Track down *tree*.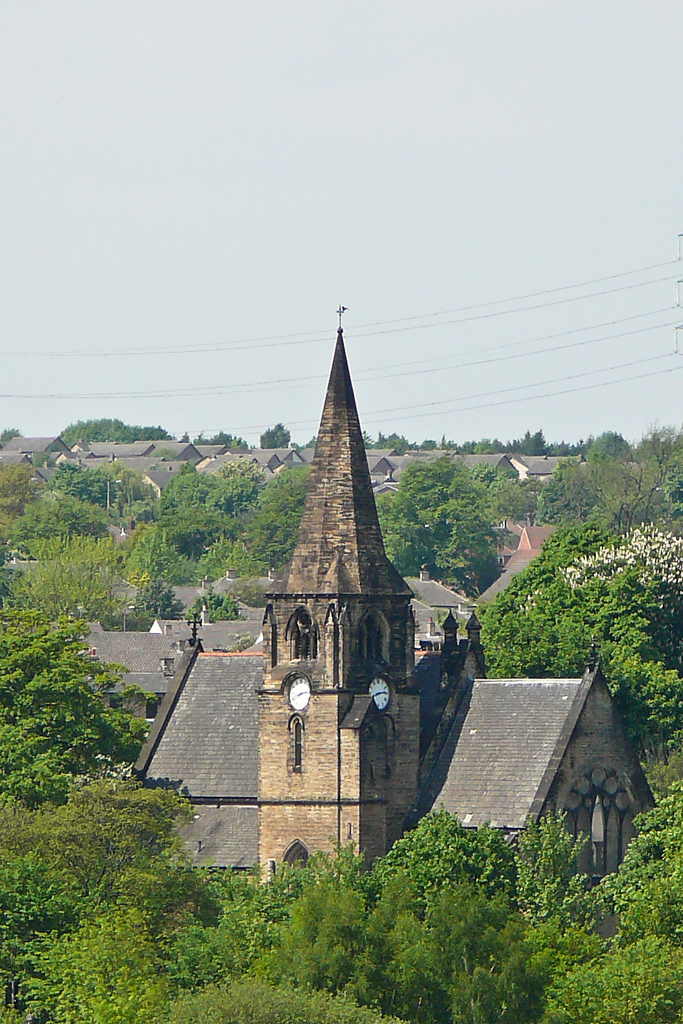
Tracked to left=56, top=458, right=133, bottom=521.
